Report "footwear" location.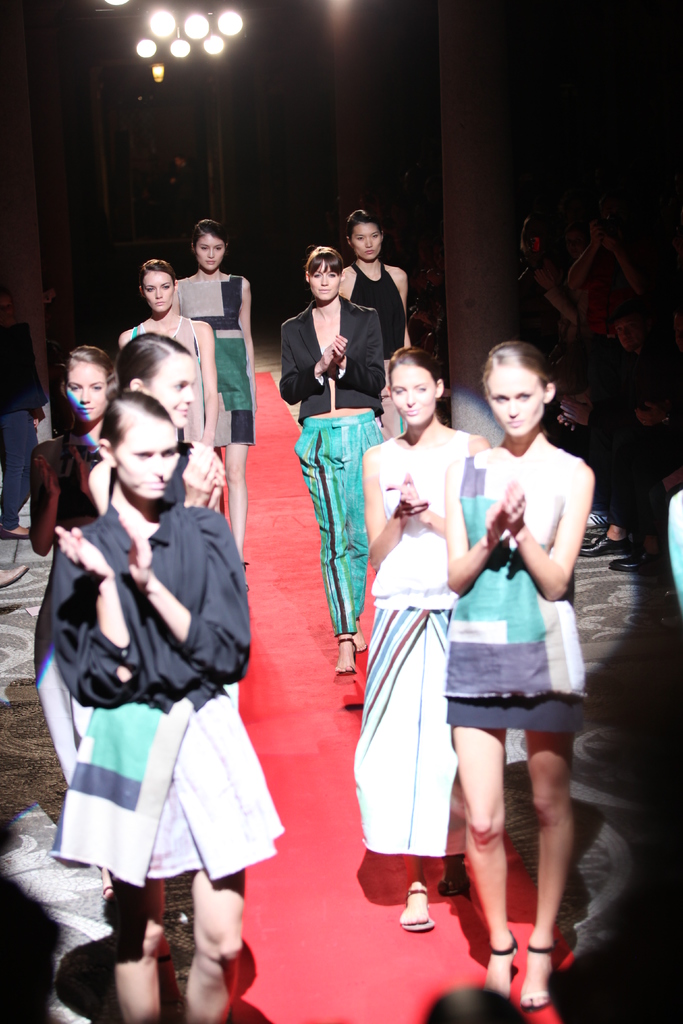
Report: <bbox>0, 561, 26, 586</bbox>.
